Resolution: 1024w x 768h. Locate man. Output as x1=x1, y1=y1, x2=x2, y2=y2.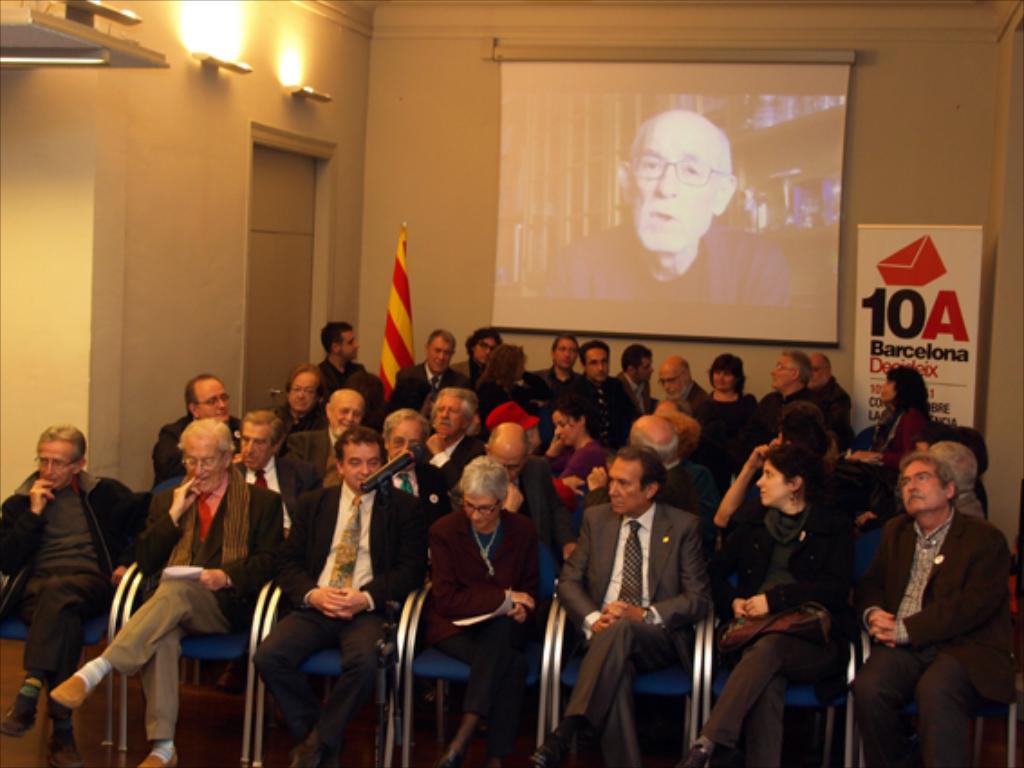
x1=762, y1=349, x2=834, y2=448.
